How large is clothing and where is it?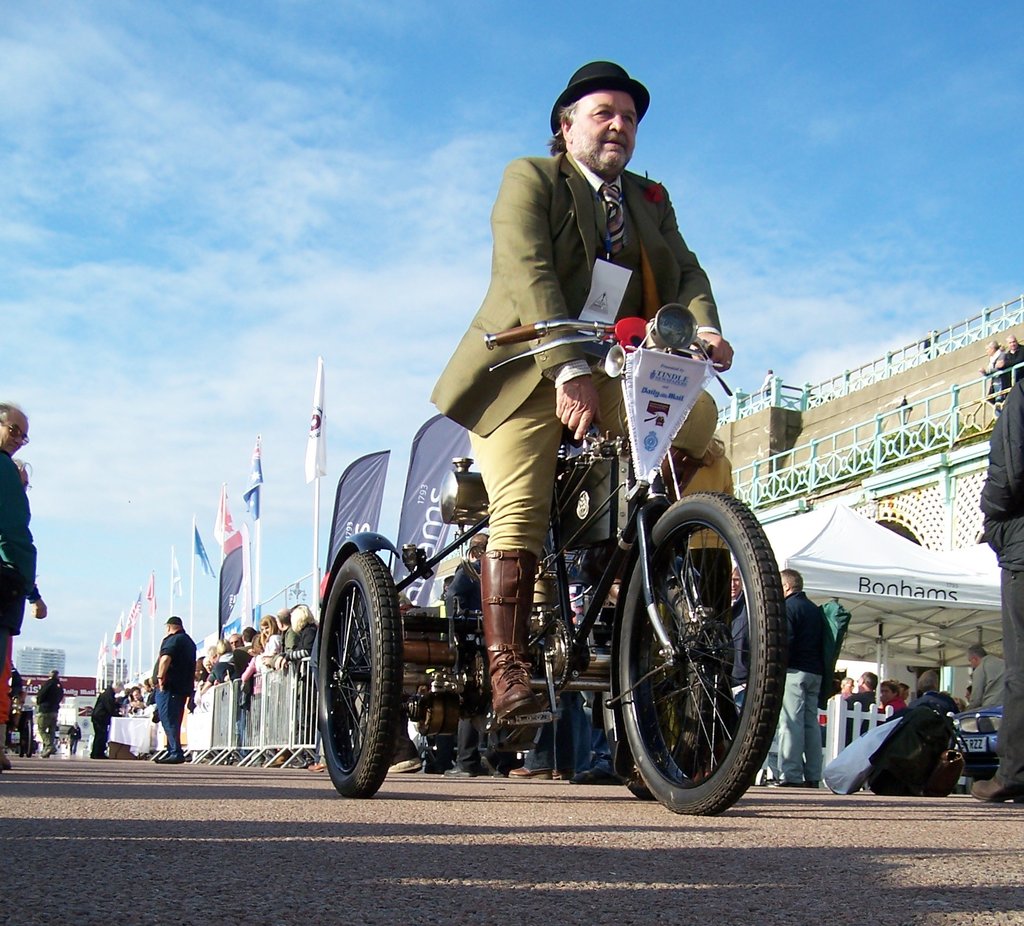
Bounding box: [left=458, top=571, right=480, bottom=760].
